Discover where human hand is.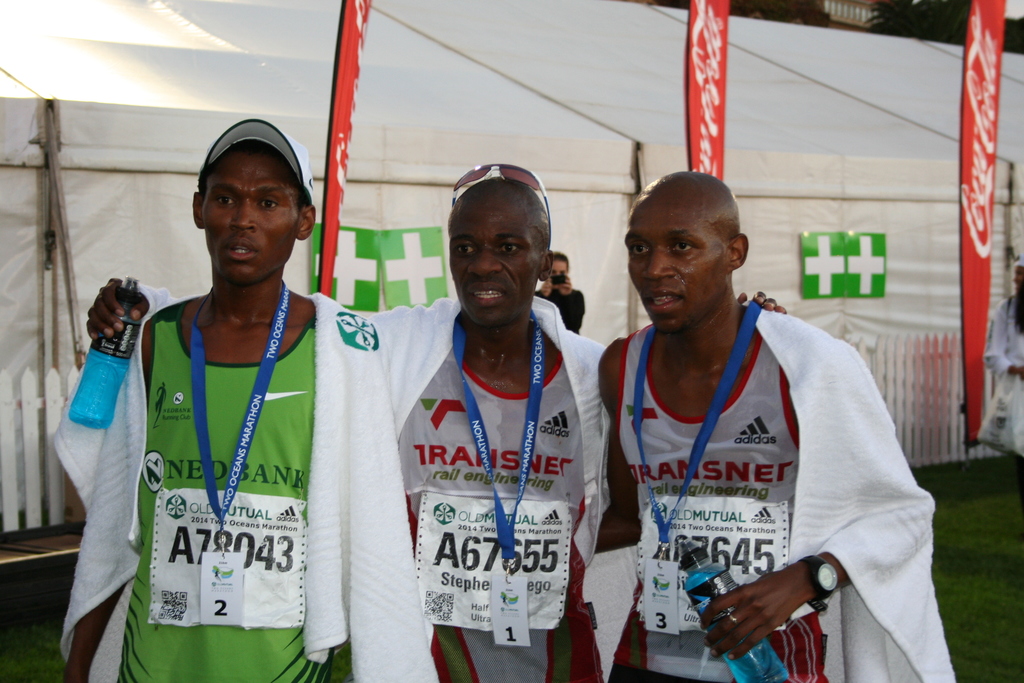
Discovered at 559,274,574,297.
